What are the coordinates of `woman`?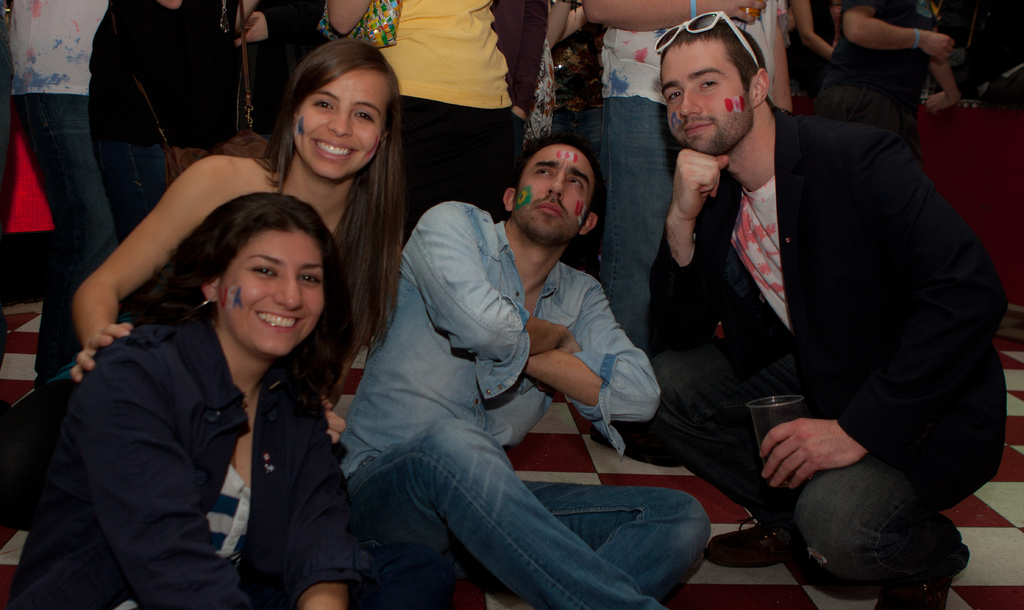
[left=0, top=35, right=408, bottom=609].
